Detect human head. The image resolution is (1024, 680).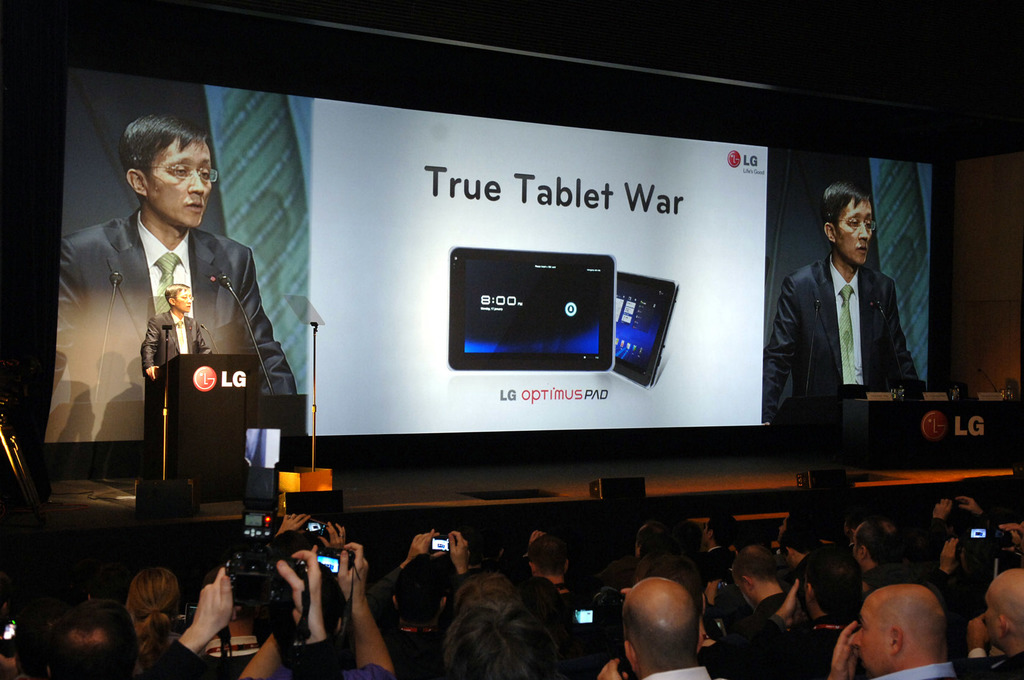
803,555,861,621.
